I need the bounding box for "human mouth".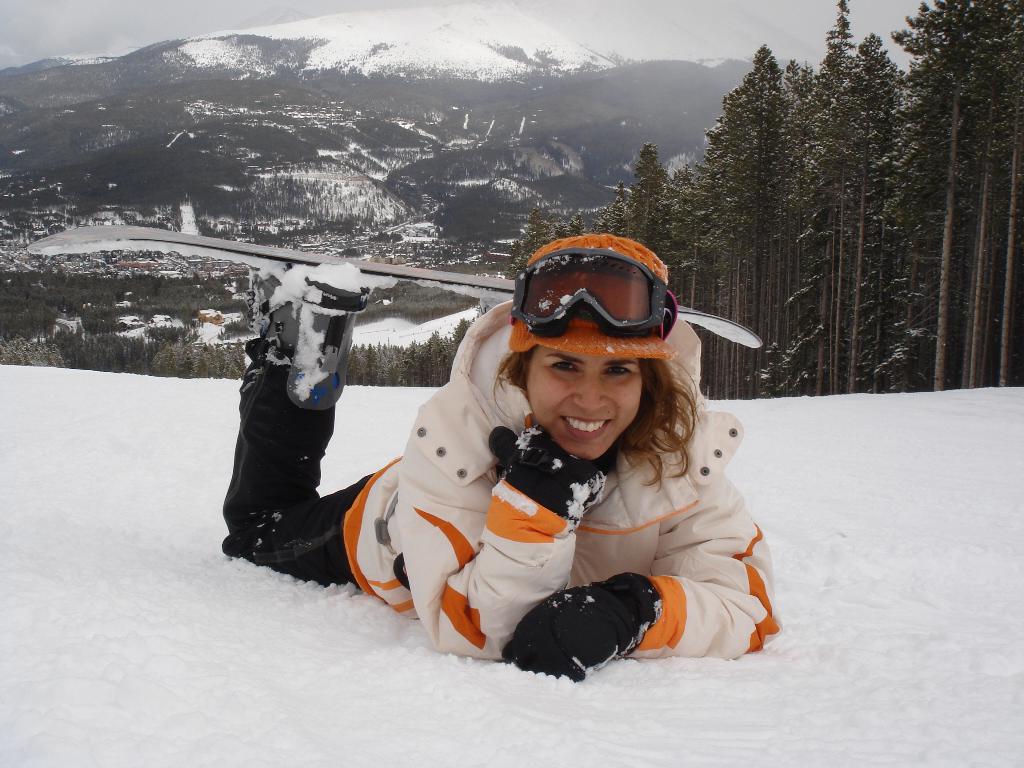
Here it is: rect(561, 415, 607, 435).
